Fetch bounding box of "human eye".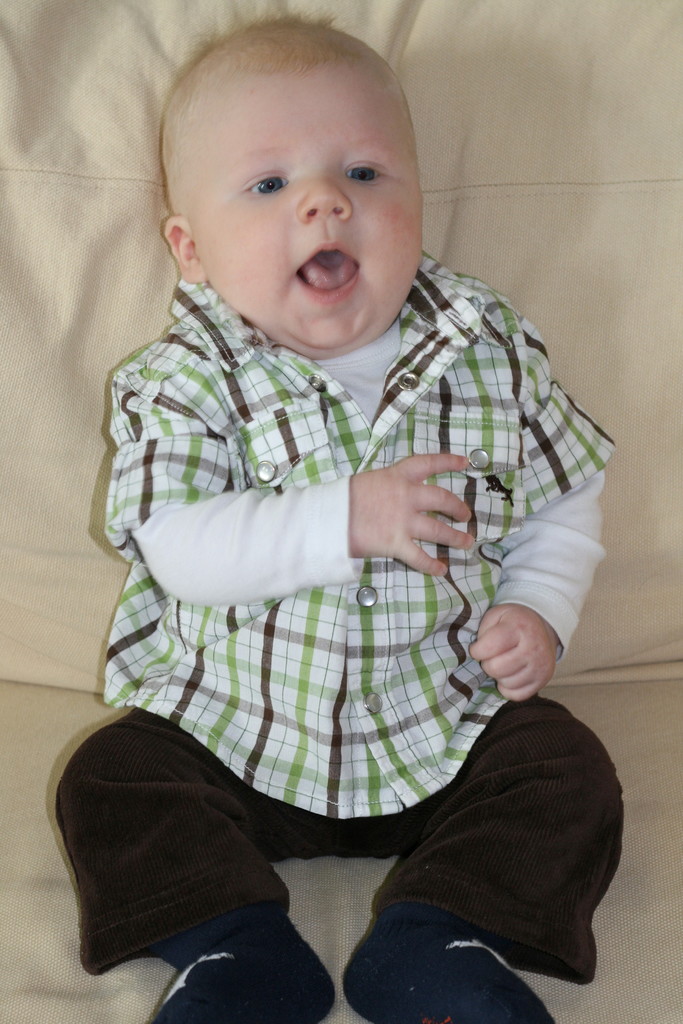
Bbox: region(337, 154, 383, 188).
